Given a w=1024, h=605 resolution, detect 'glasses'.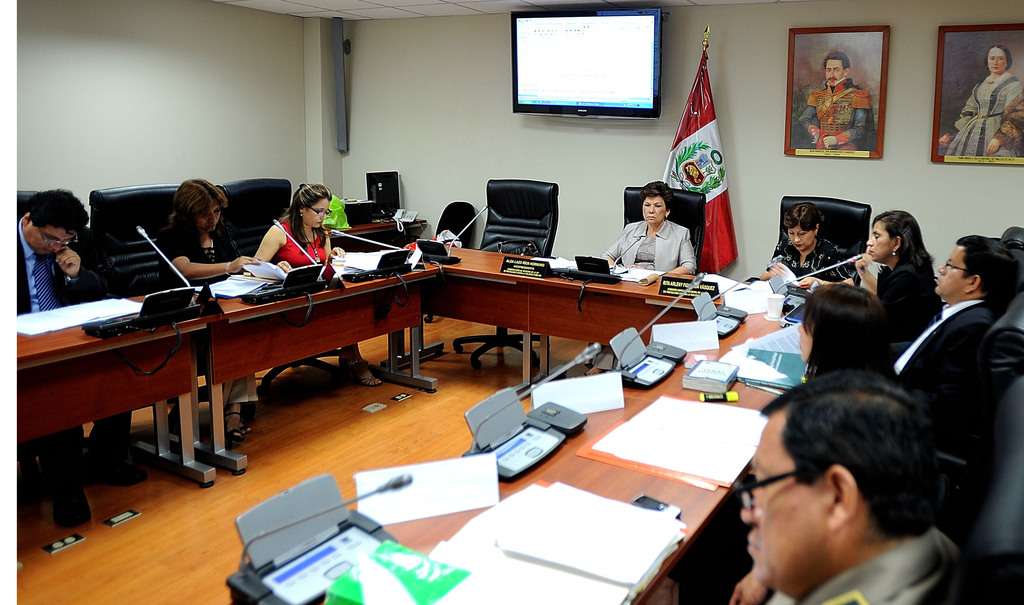
<region>300, 203, 332, 220</region>.
